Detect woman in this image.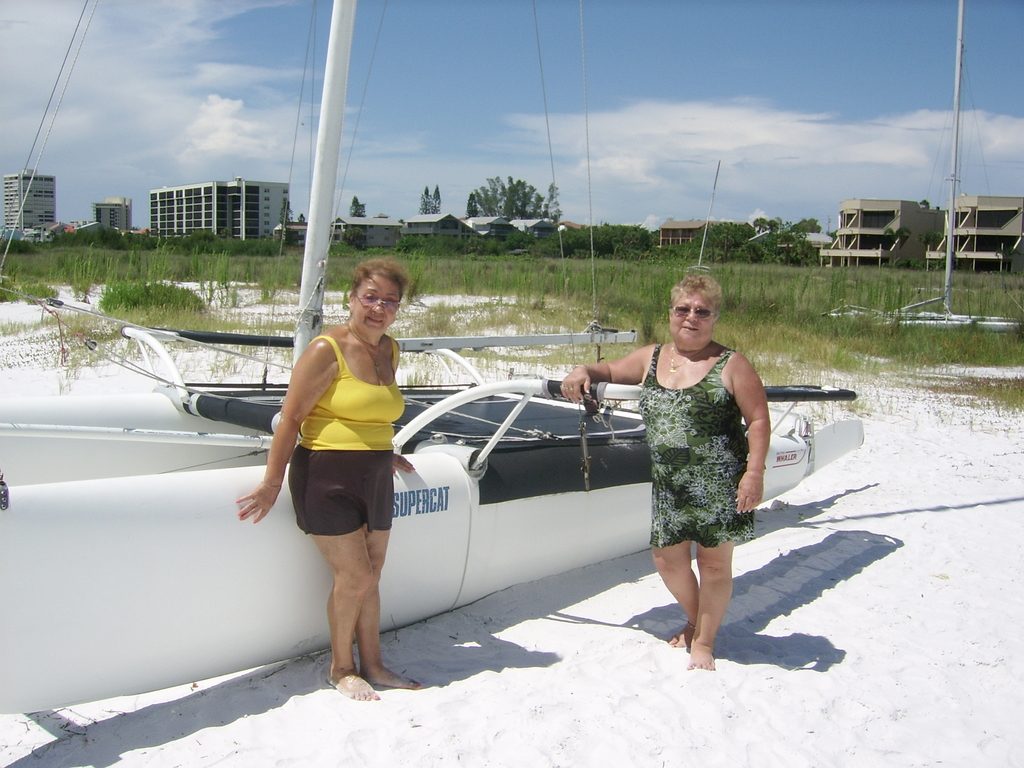
Detection: x1=559, y1=273, x2=770, y2=669.
